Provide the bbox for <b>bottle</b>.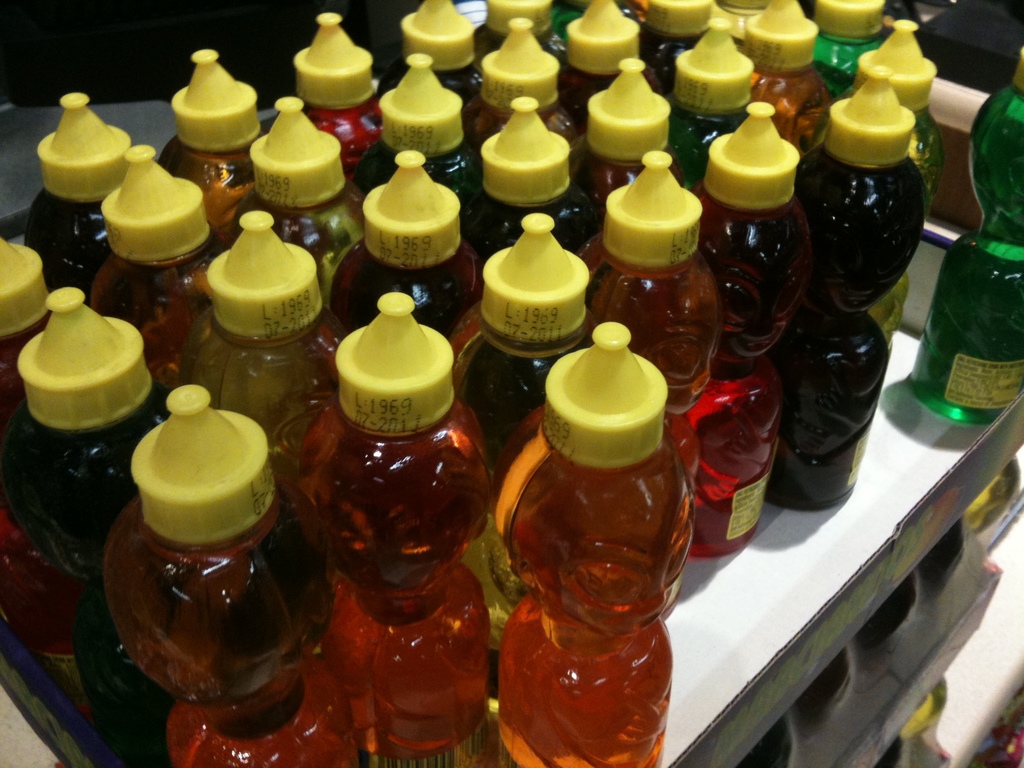
(724,0,823,94).
